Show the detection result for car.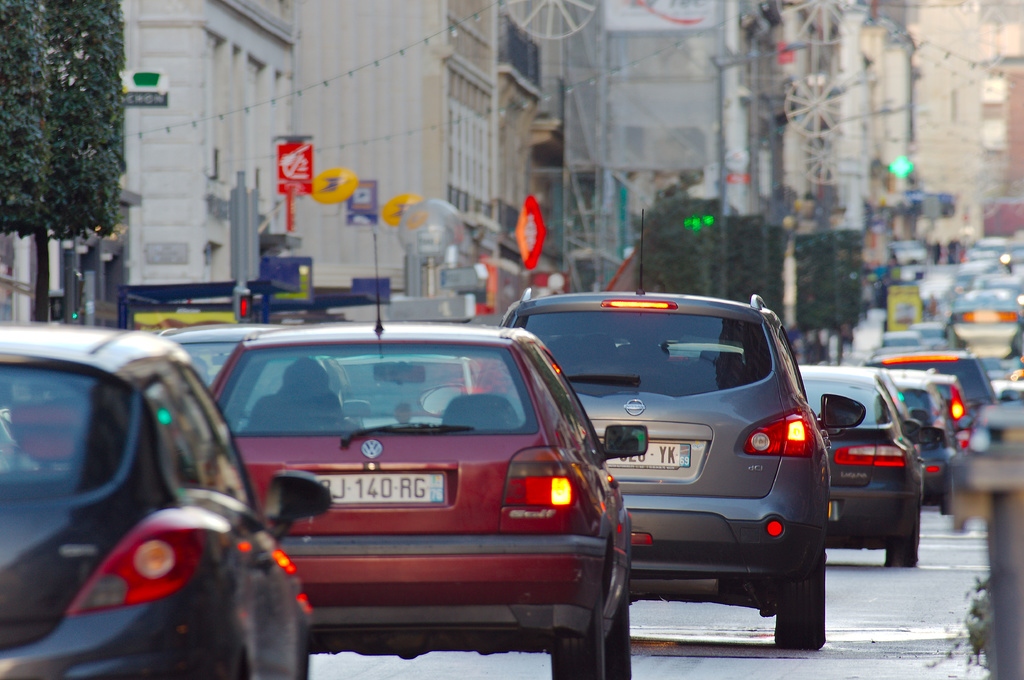
region(794, 356, 947, 566).
